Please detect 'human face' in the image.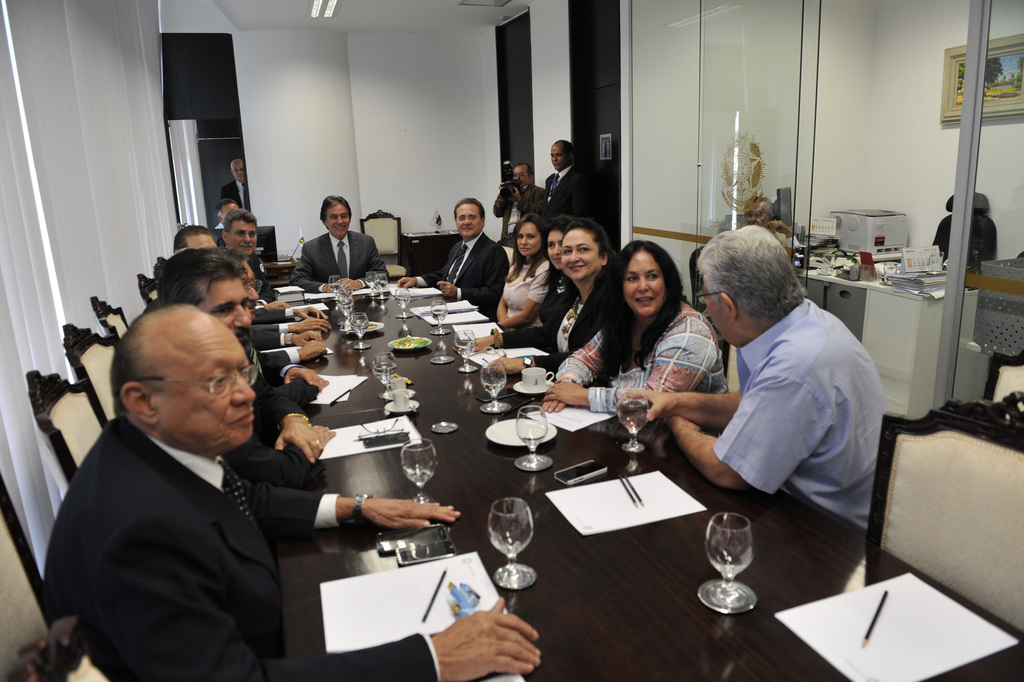
x1=457 y1=204 x2=484 y2=241.
